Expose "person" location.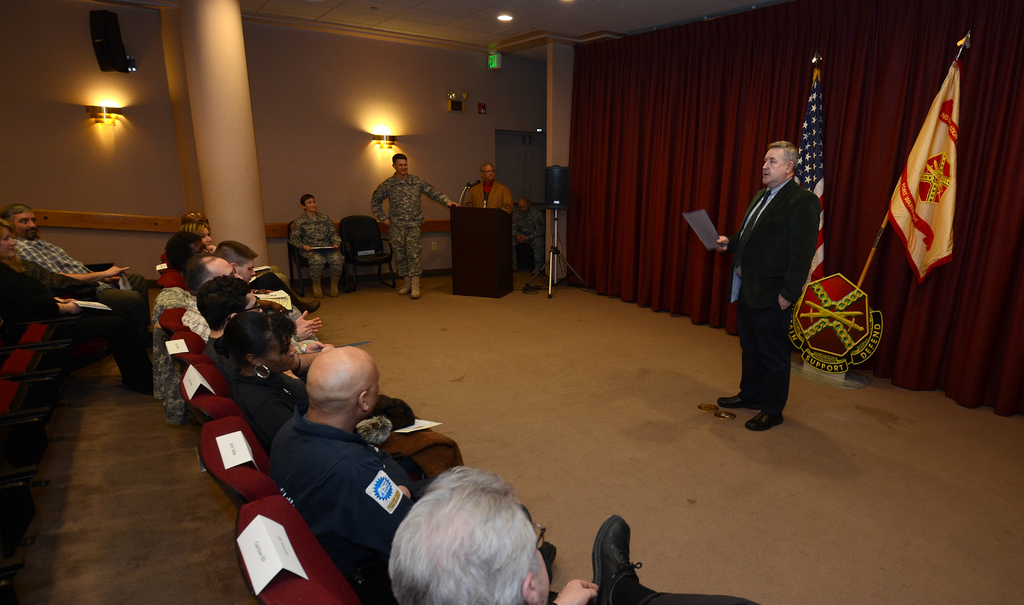
Exposed at <box>700,133,820,446</box>.
